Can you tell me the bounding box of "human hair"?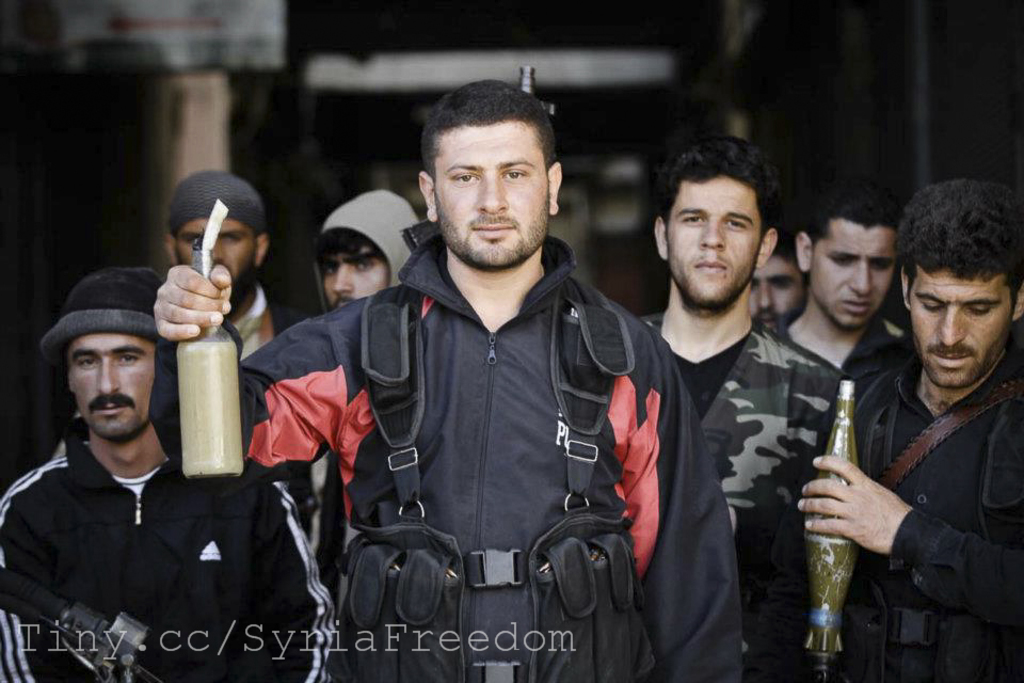
l=891, t=180, r=1023, b=308.
